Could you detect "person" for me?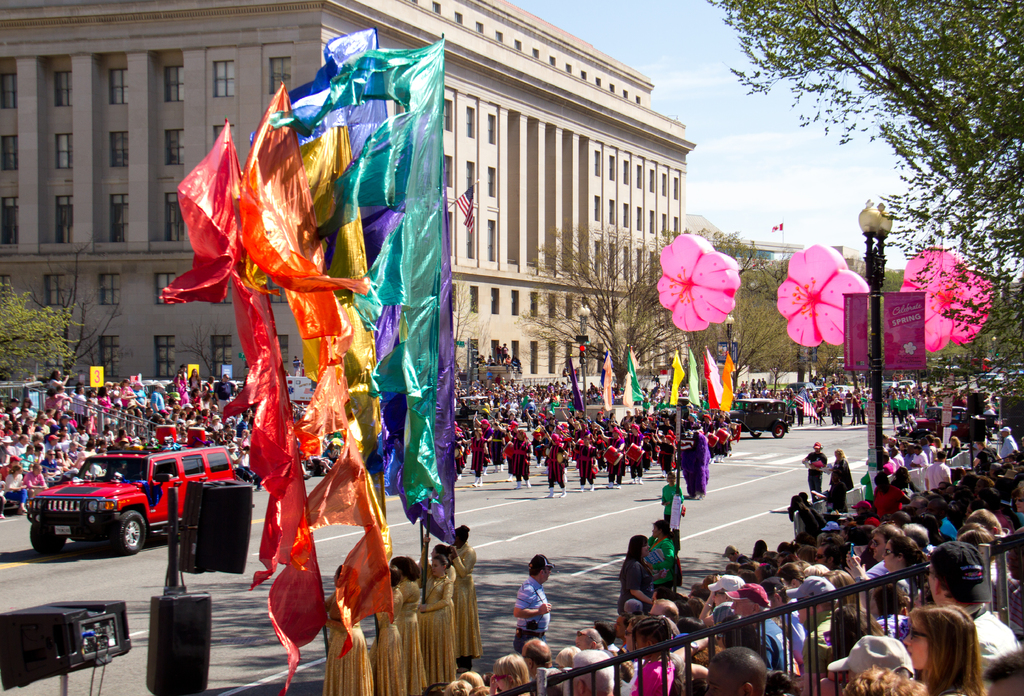
Detection result: rect(945, 435, 960, 465).
